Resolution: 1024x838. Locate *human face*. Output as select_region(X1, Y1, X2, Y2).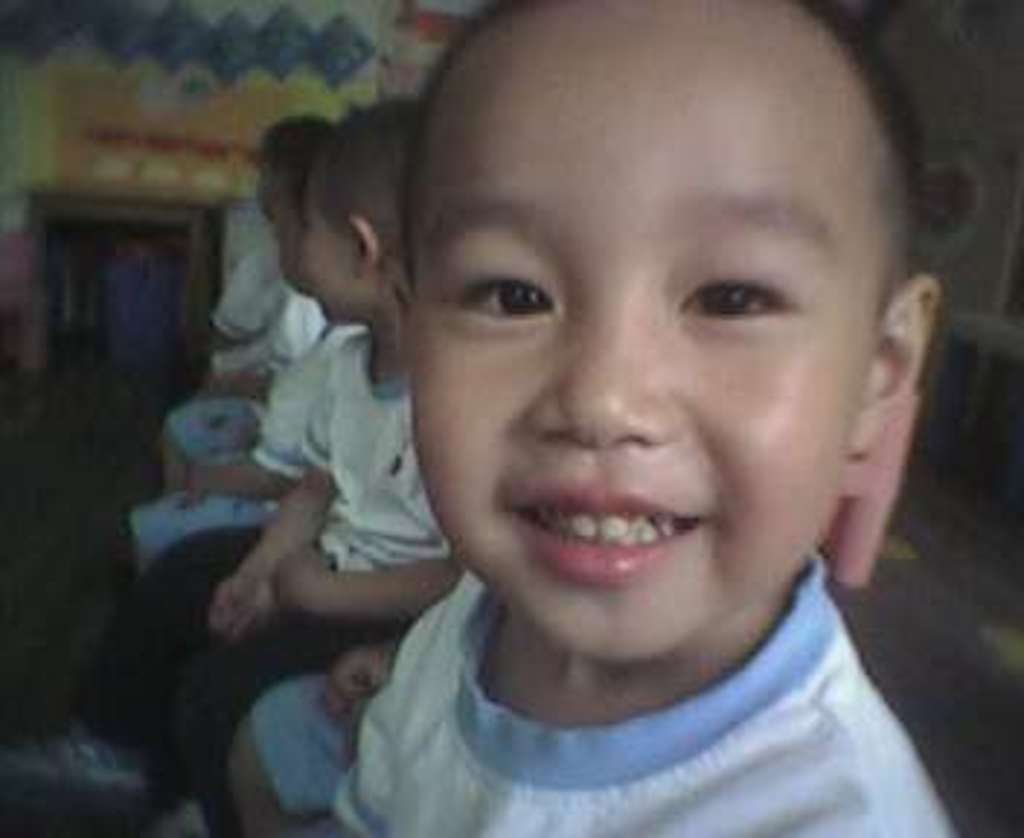
select_region(413, 3, 867, 663).
